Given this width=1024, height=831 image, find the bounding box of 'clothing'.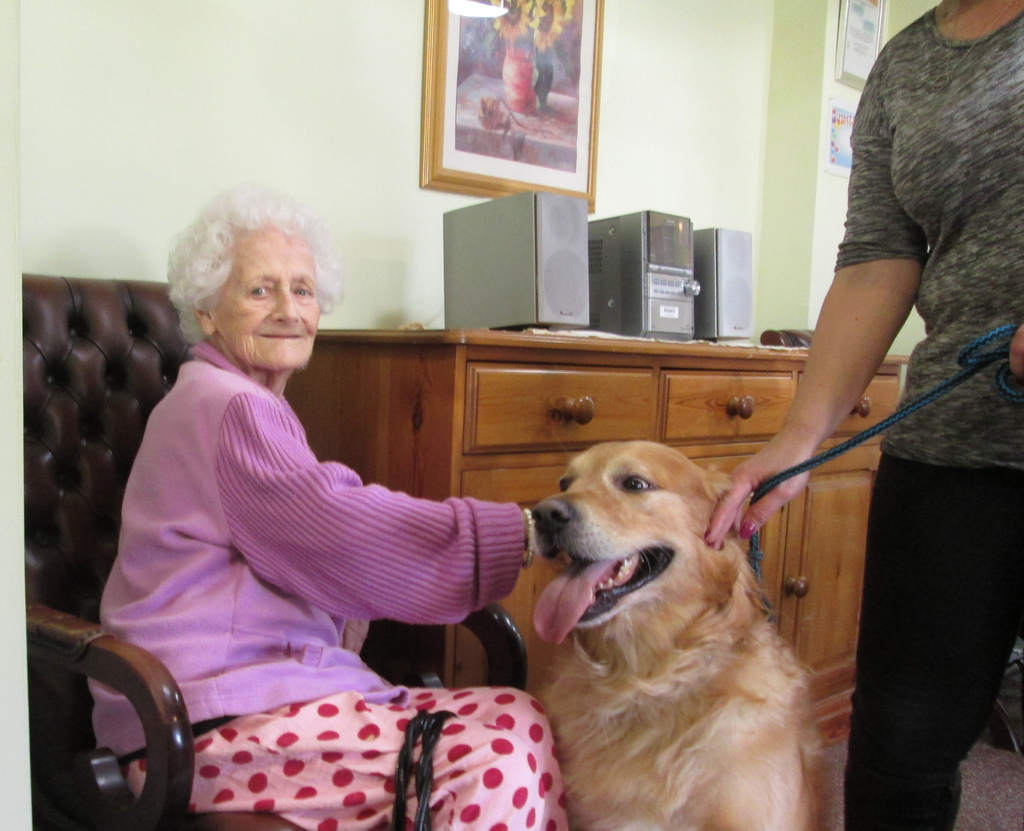
<region>831, 0, 1023, 827</region>.
